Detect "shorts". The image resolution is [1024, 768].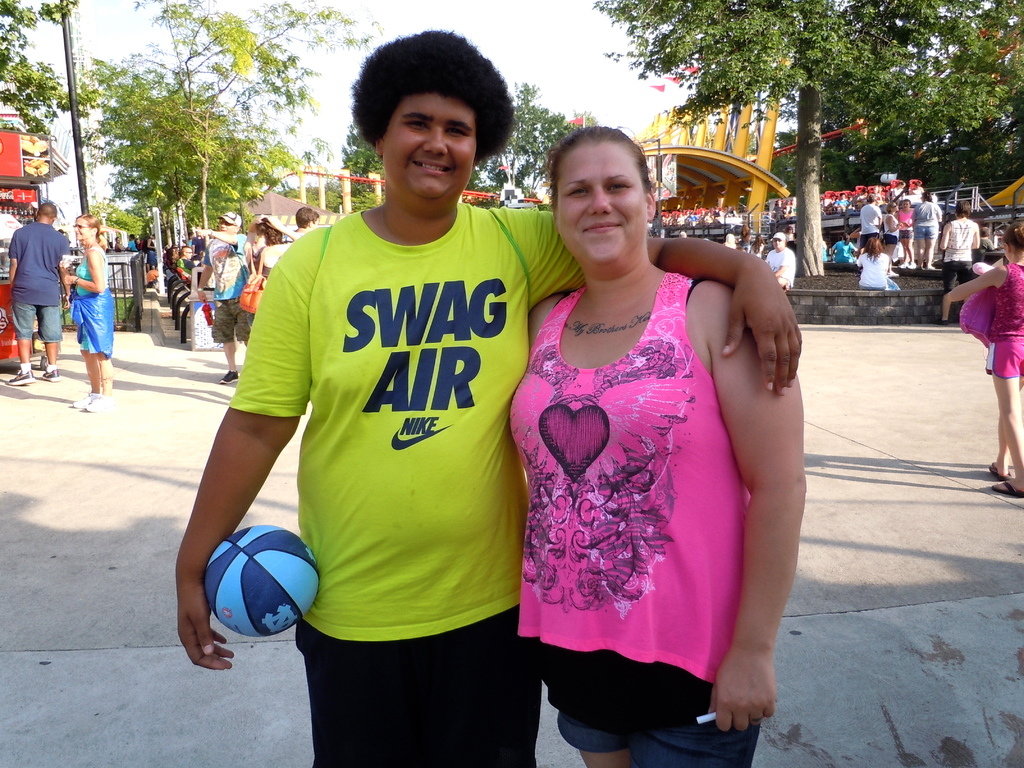
12, 299, 60, 341.
